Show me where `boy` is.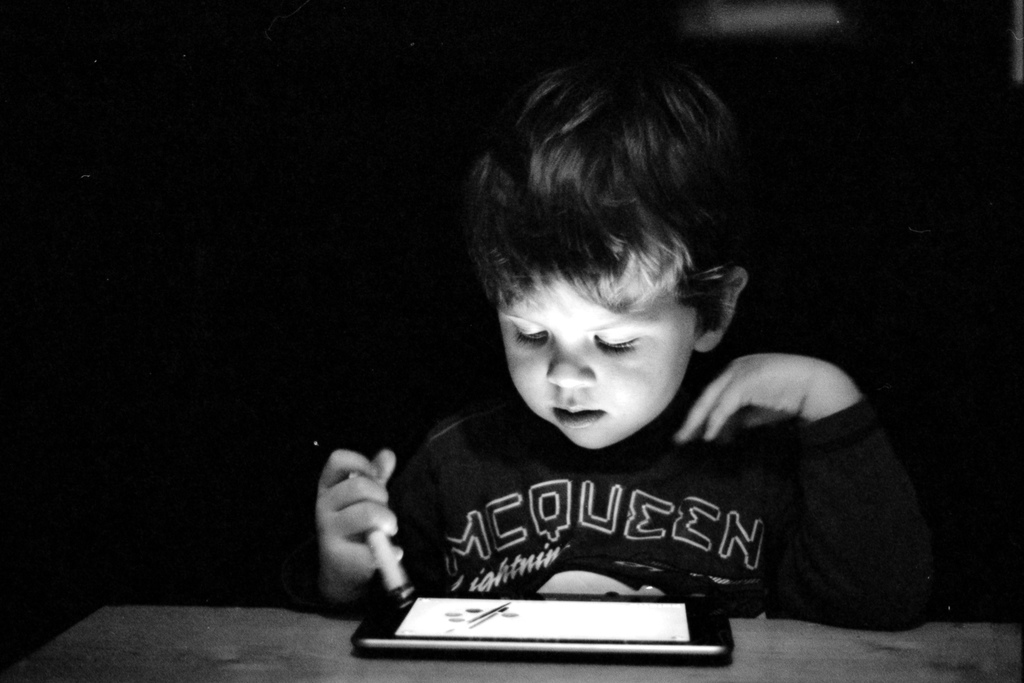
`boy` is at (left=323, top=51, right=895, bottom=657).
